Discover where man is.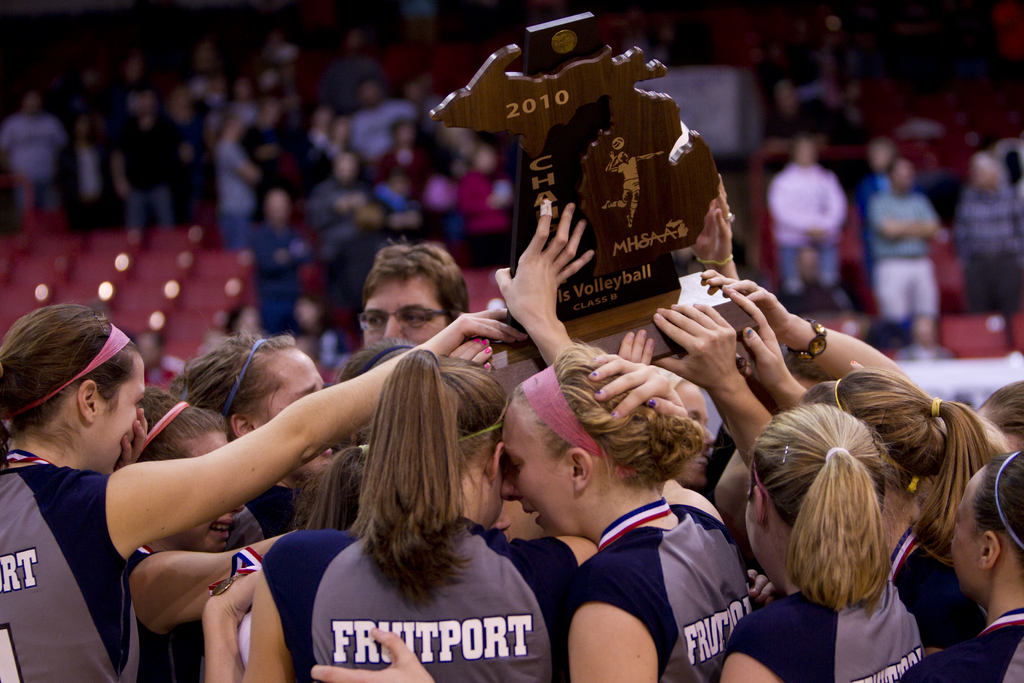
Discovered at [864, 160, 948, 344].
